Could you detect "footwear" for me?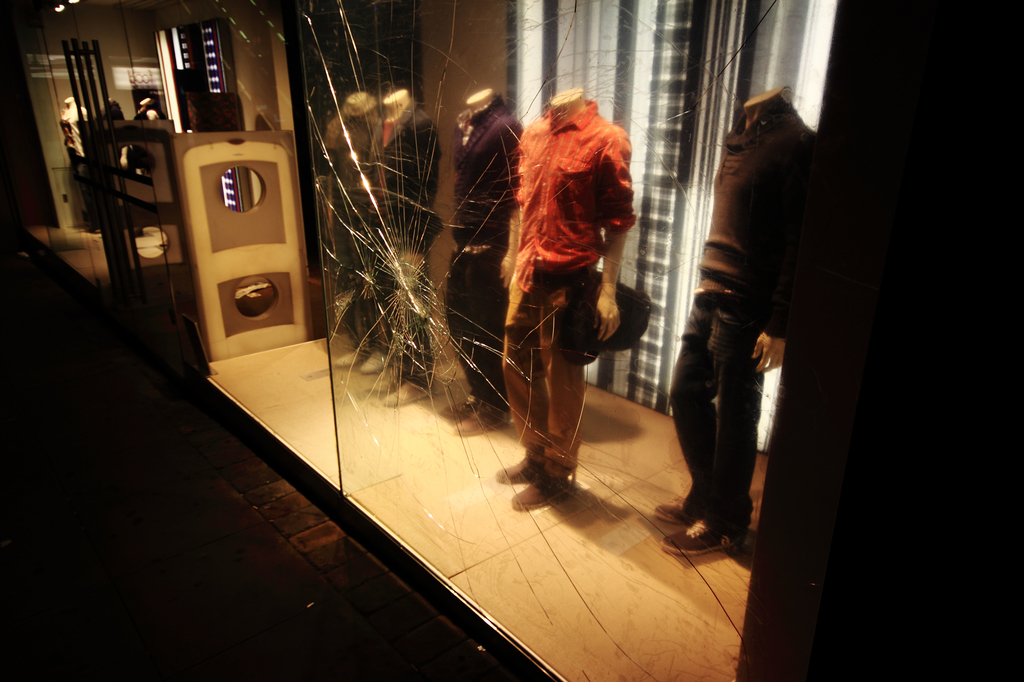
Detection result: BBox(339, 344, 365, 373).
